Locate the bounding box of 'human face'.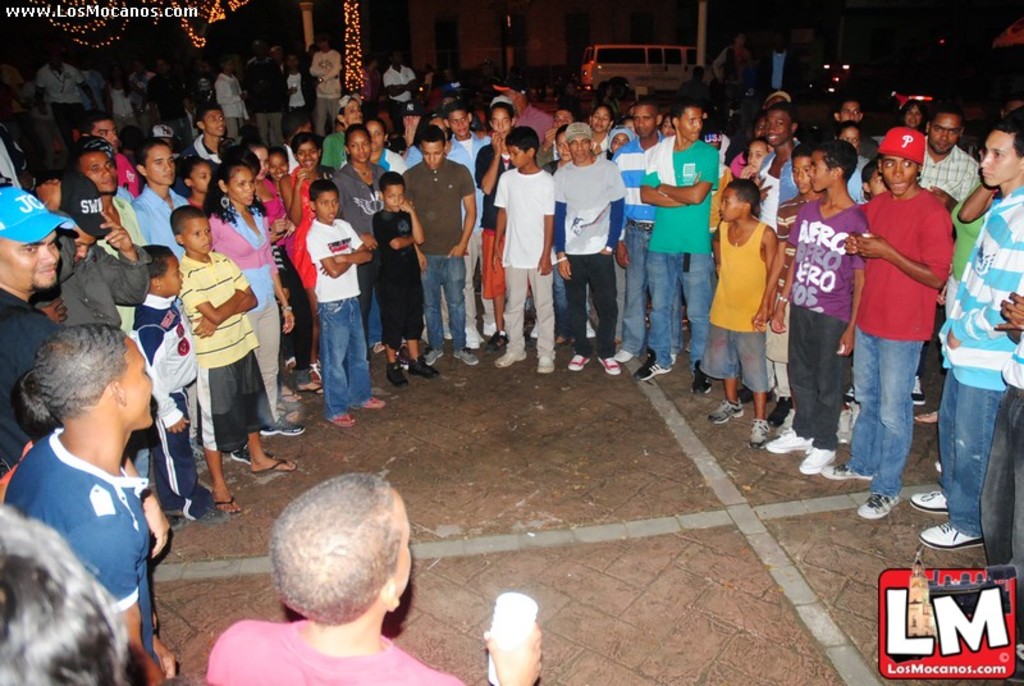
Bounding box: 879:155:919:197.
